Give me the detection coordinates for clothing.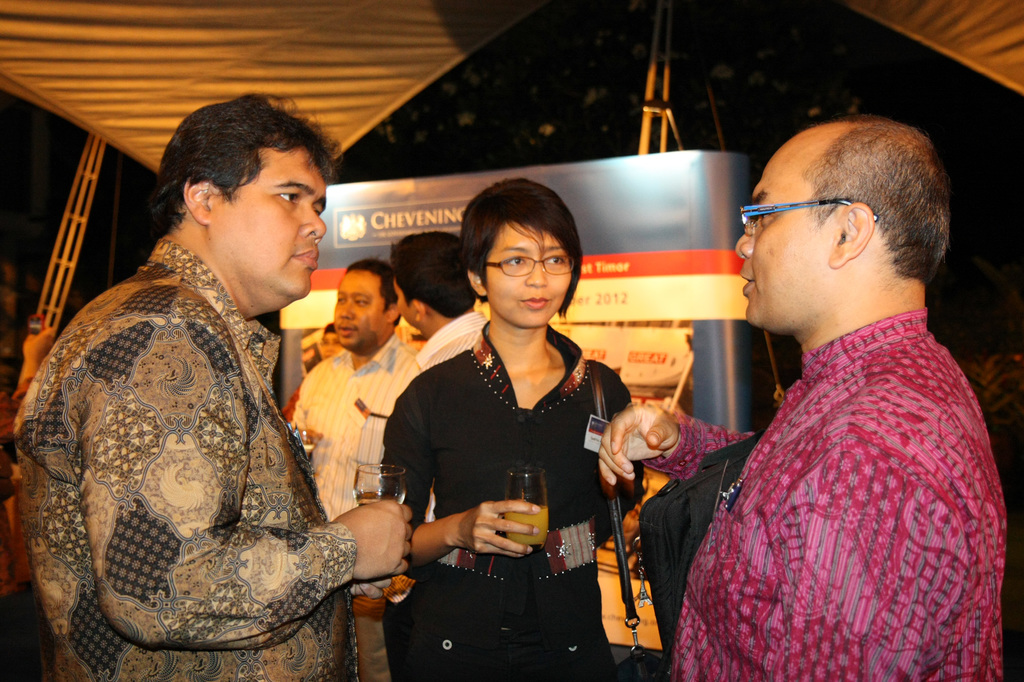
[left=12, top=225, right=380, bottom=681].
